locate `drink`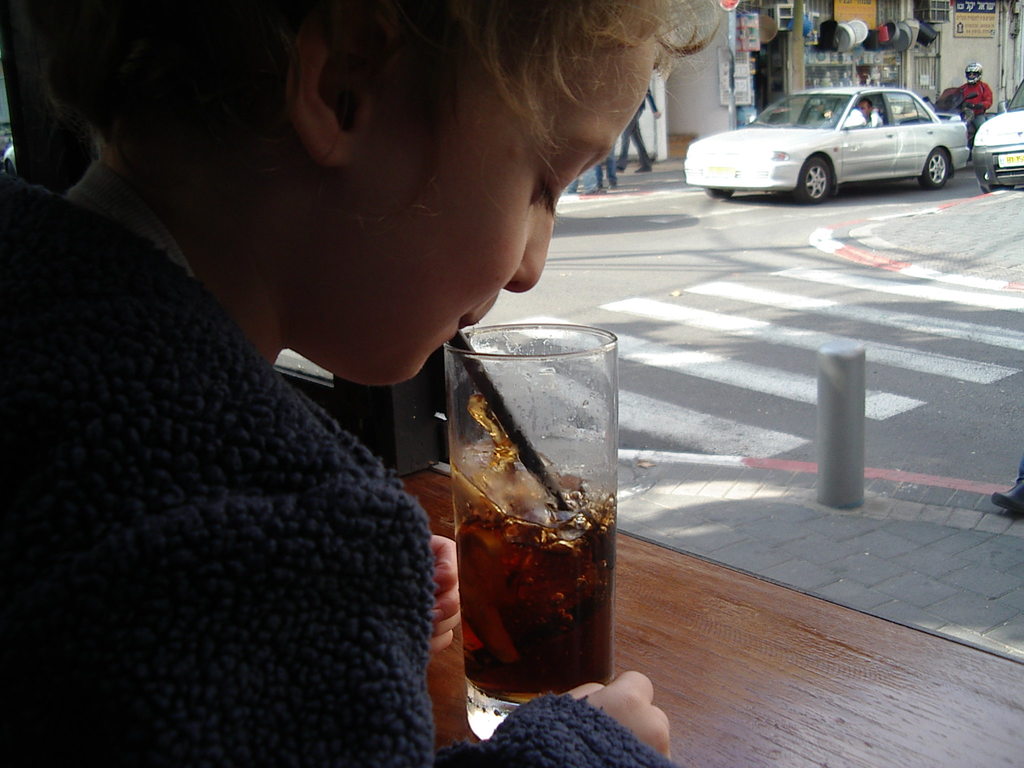
<bbox>436, 324, 632, 734</bbox>
